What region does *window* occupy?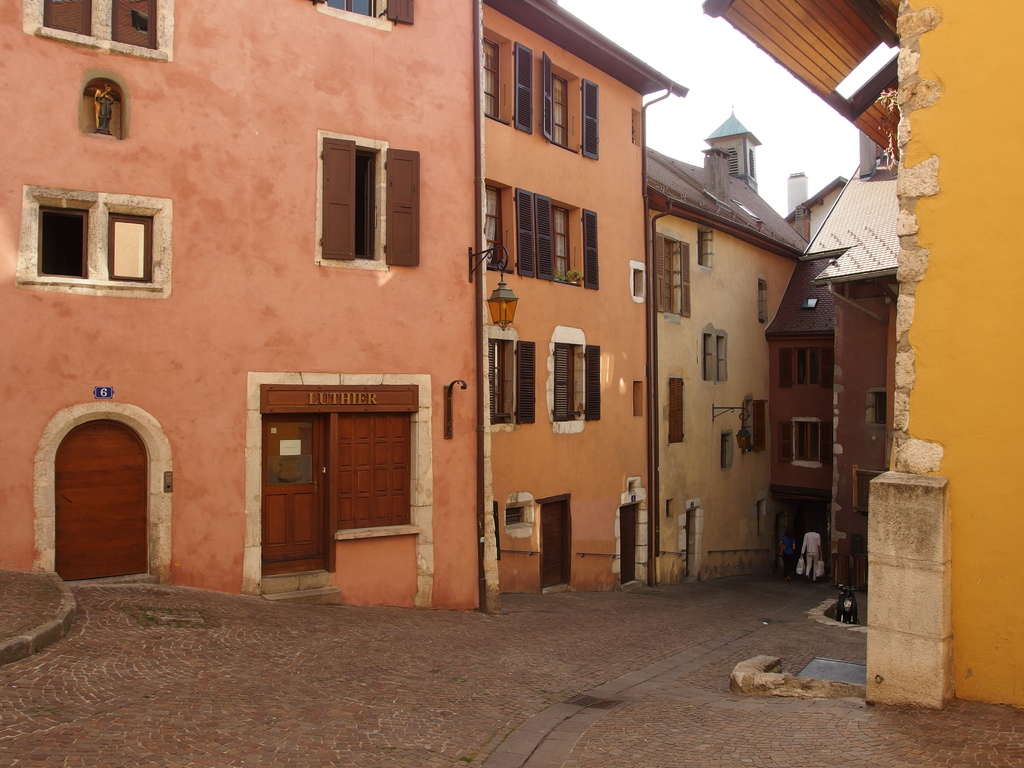
755 276 768 328.
